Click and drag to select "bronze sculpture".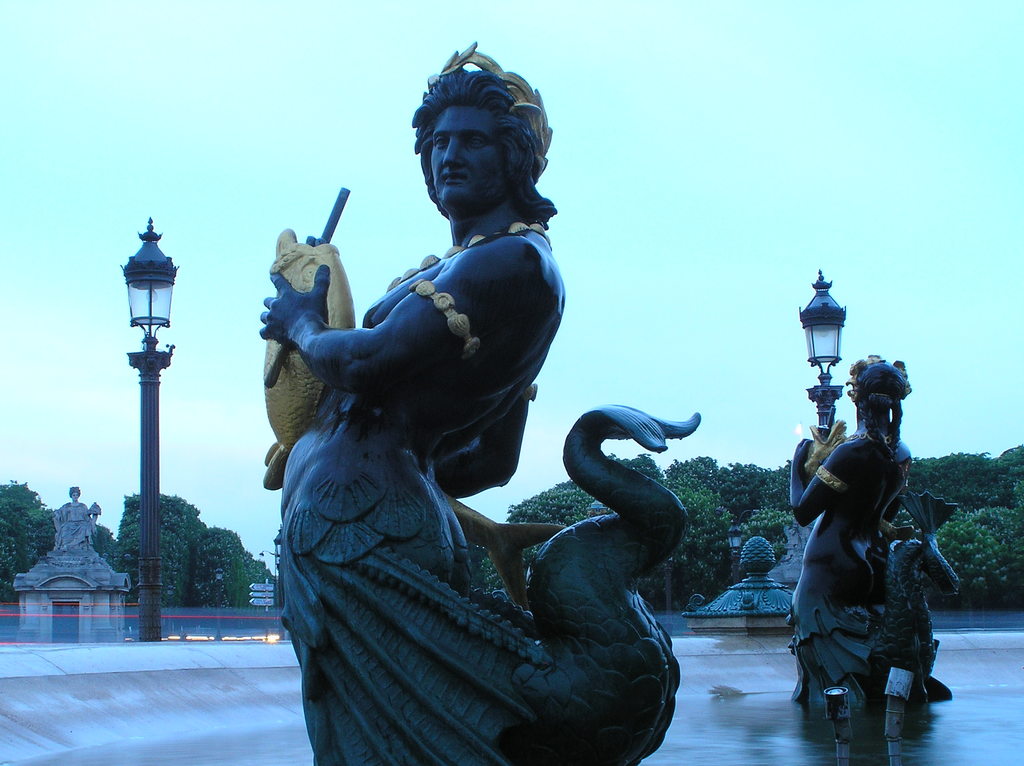
Selection: Rect(253, 124, 708, 749).
